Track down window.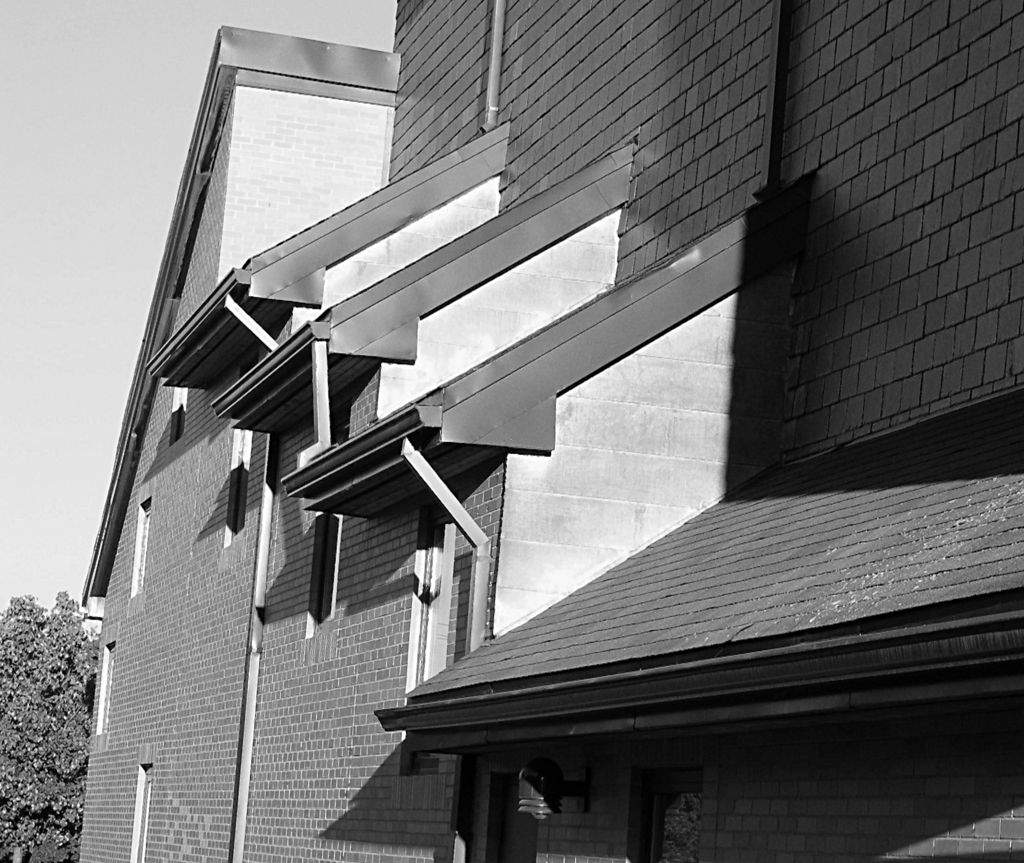
Tracked to <region>91, 635, 119, 739</region>.
